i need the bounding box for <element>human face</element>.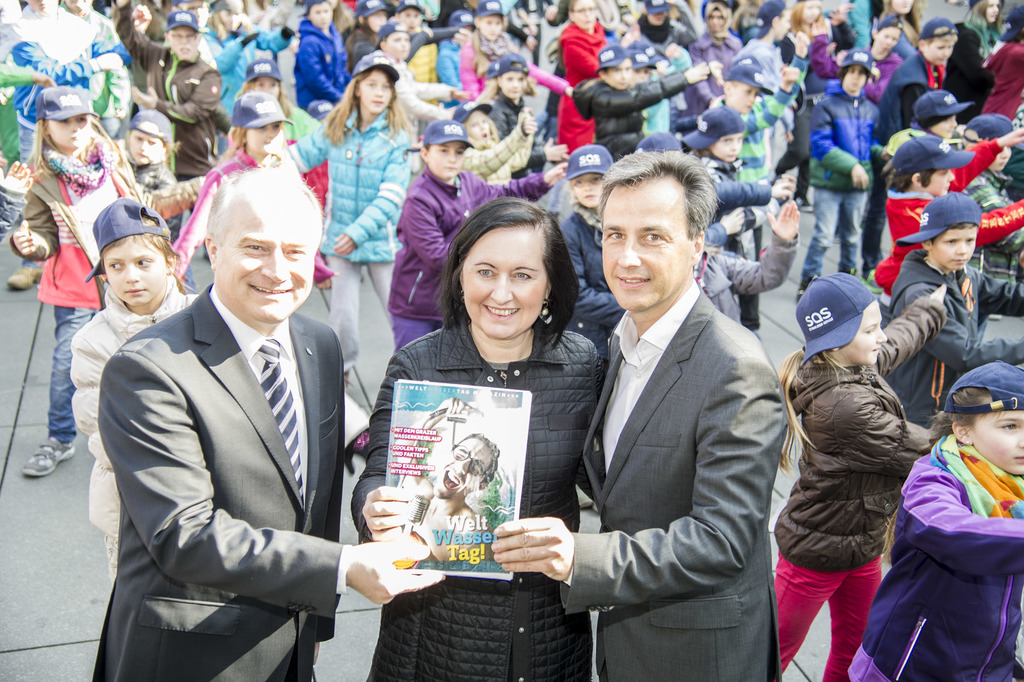
Here it is: pyautogui.locateOnScreen(847, 295, 890, 367).
